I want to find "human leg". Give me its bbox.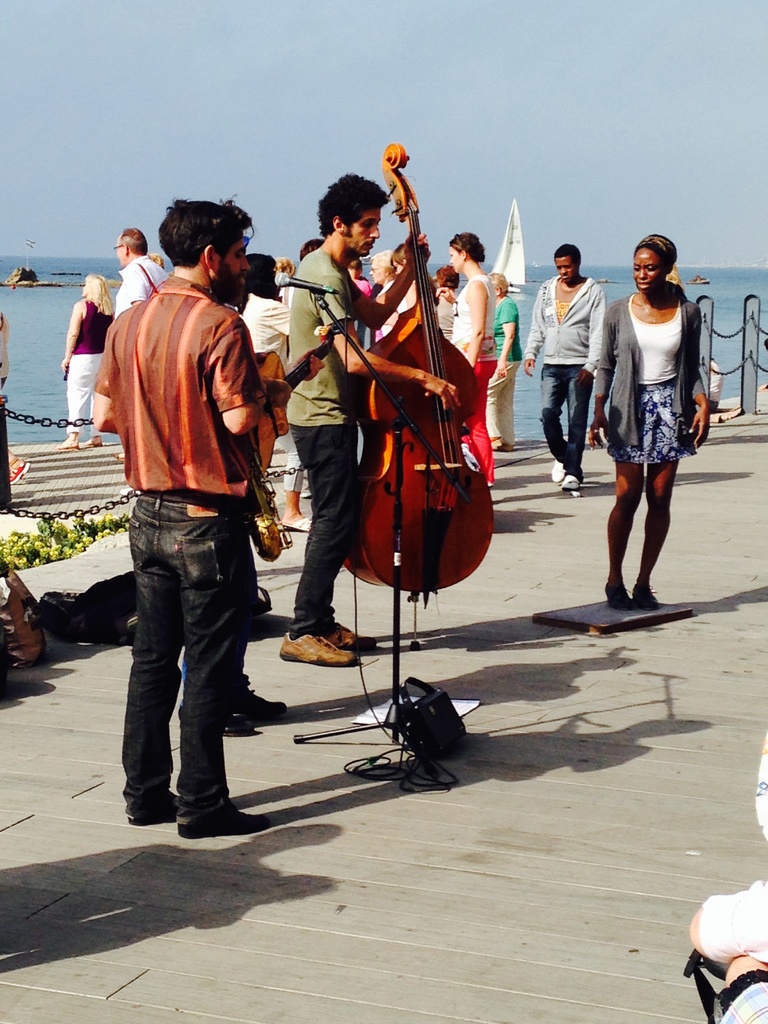
crop(124, 486, 177, 824).
